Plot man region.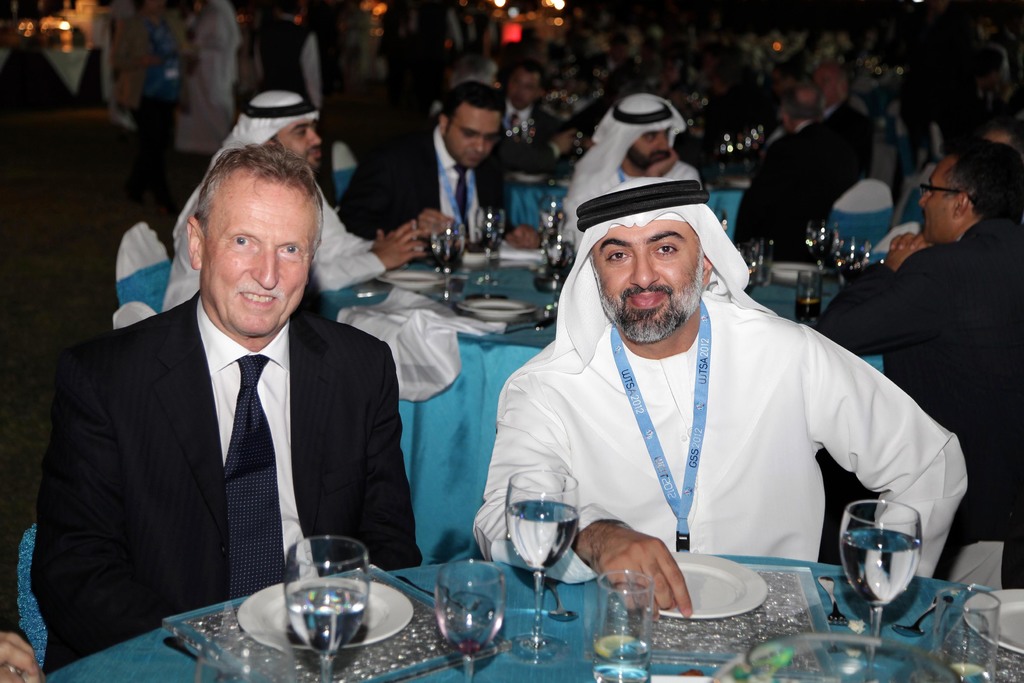
Plotted at {"x1": 812, "y1": 144, "x2": 1023, "y2": 585}.
